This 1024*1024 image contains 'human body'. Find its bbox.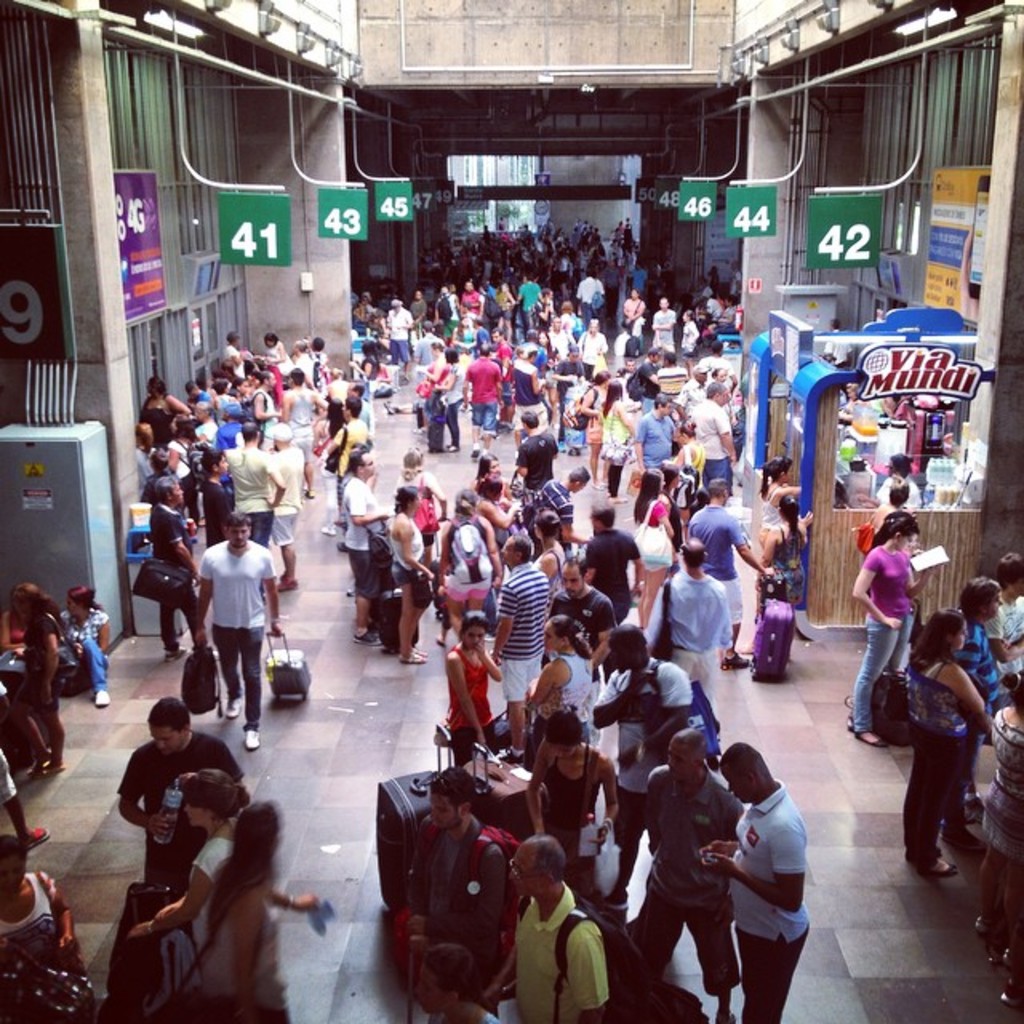
762 461 795 530.
